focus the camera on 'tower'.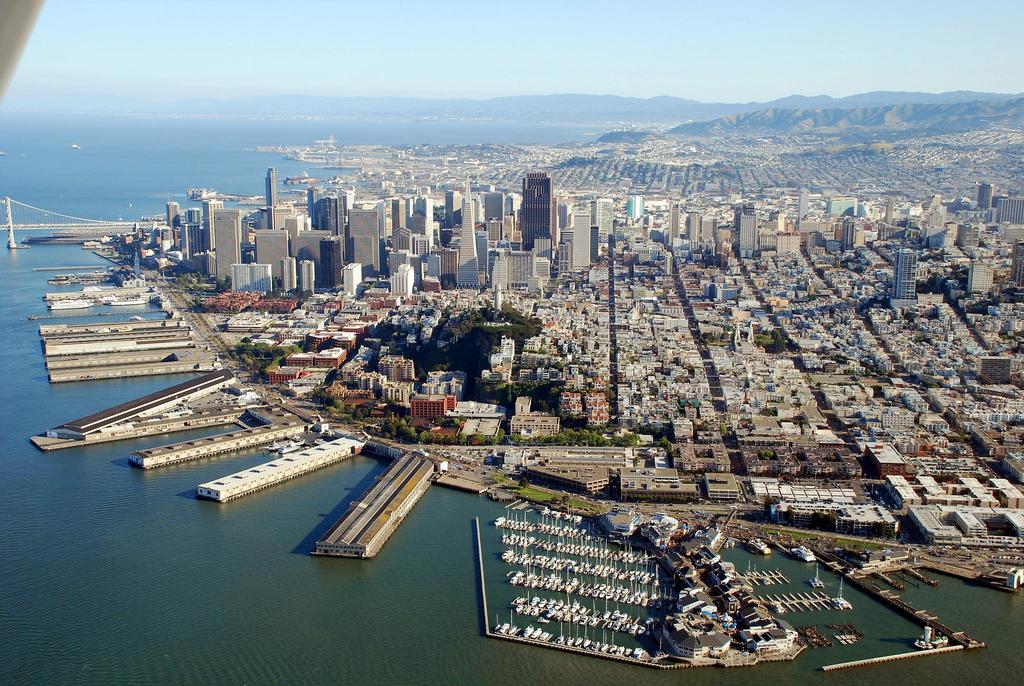
Focus region: 669, 202, 681, 243.
